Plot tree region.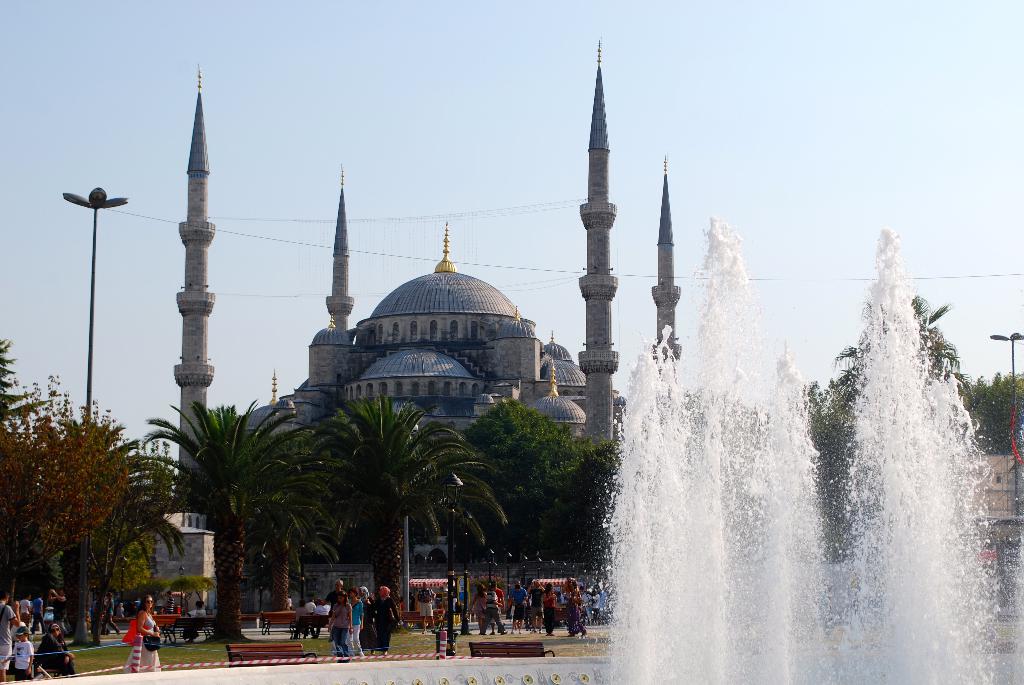
Plotted at locate(287, 387, 504, 617).
